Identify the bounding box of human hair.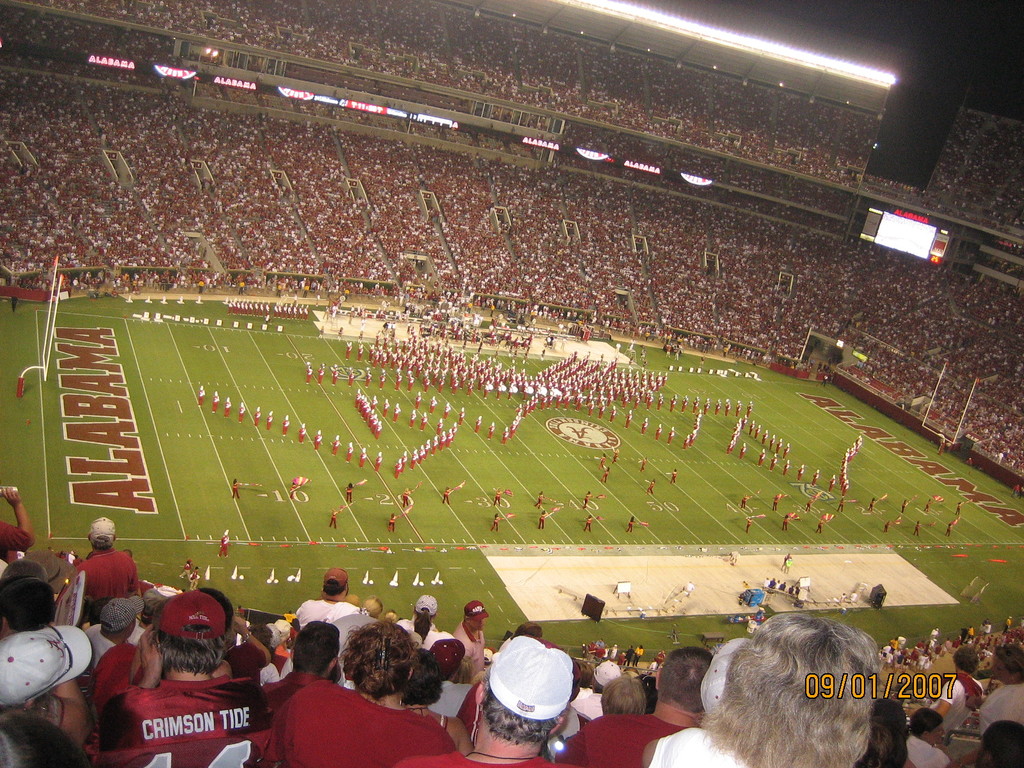
x1=991 y1=642 x2=1023 y2=685.
